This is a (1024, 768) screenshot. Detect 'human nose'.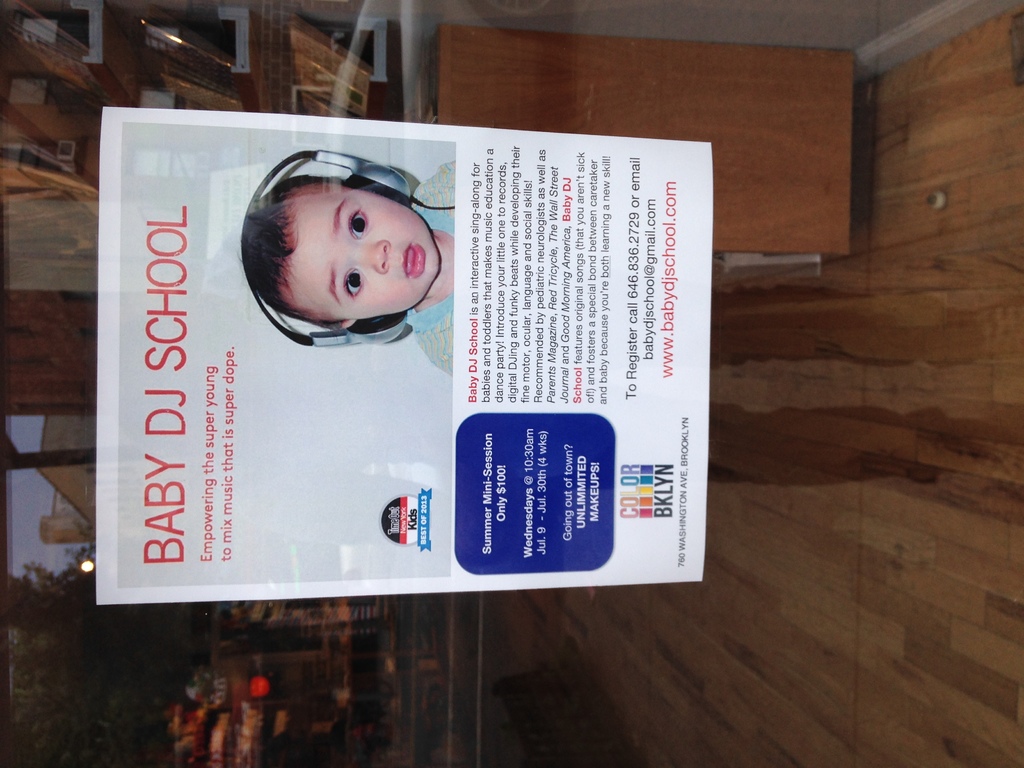
region(353, 244, 387, 273).
